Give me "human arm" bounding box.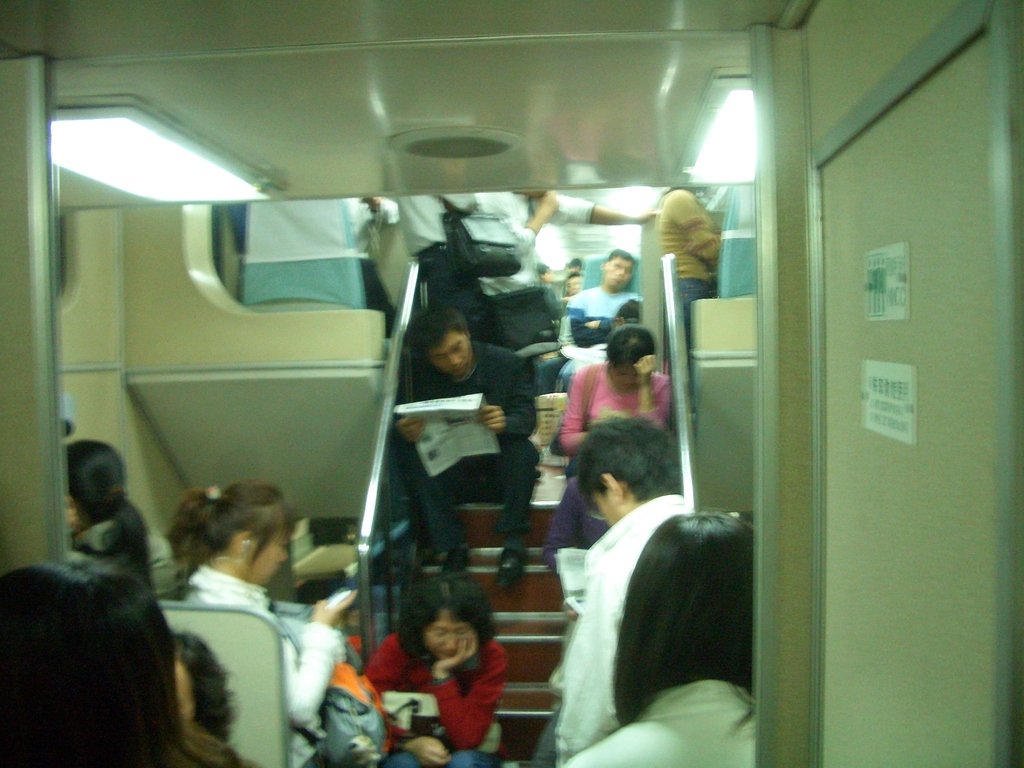
<bbox>635, 347, 672, 442</bbox>.
